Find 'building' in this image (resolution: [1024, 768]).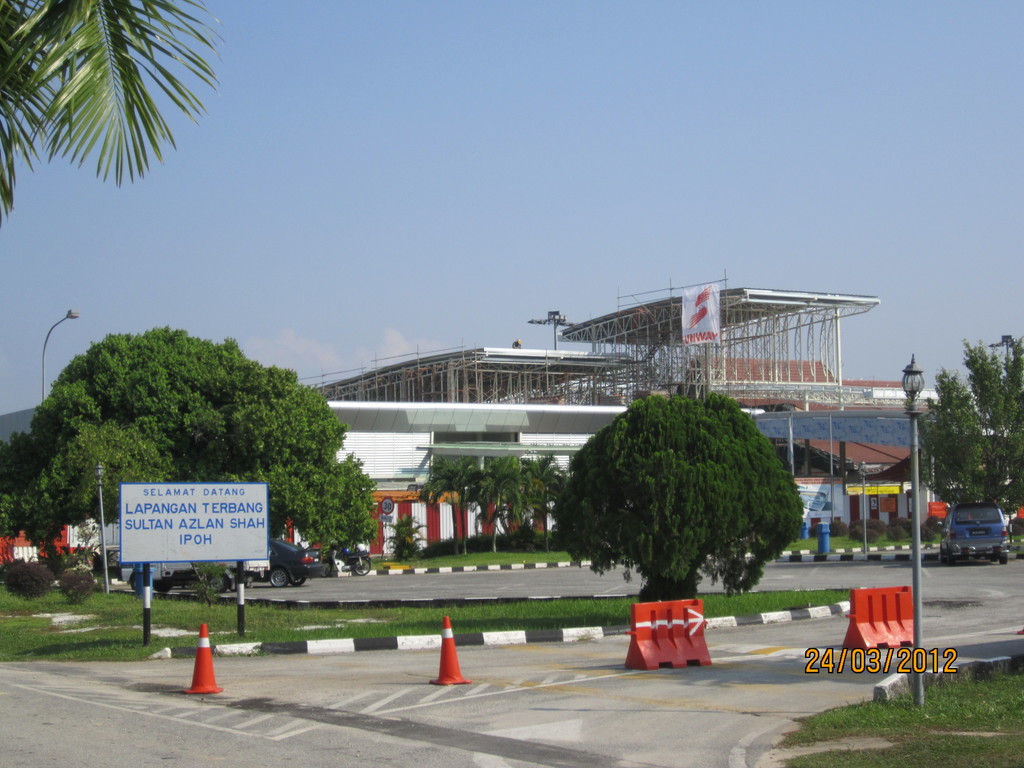
272/399/1022/559.
